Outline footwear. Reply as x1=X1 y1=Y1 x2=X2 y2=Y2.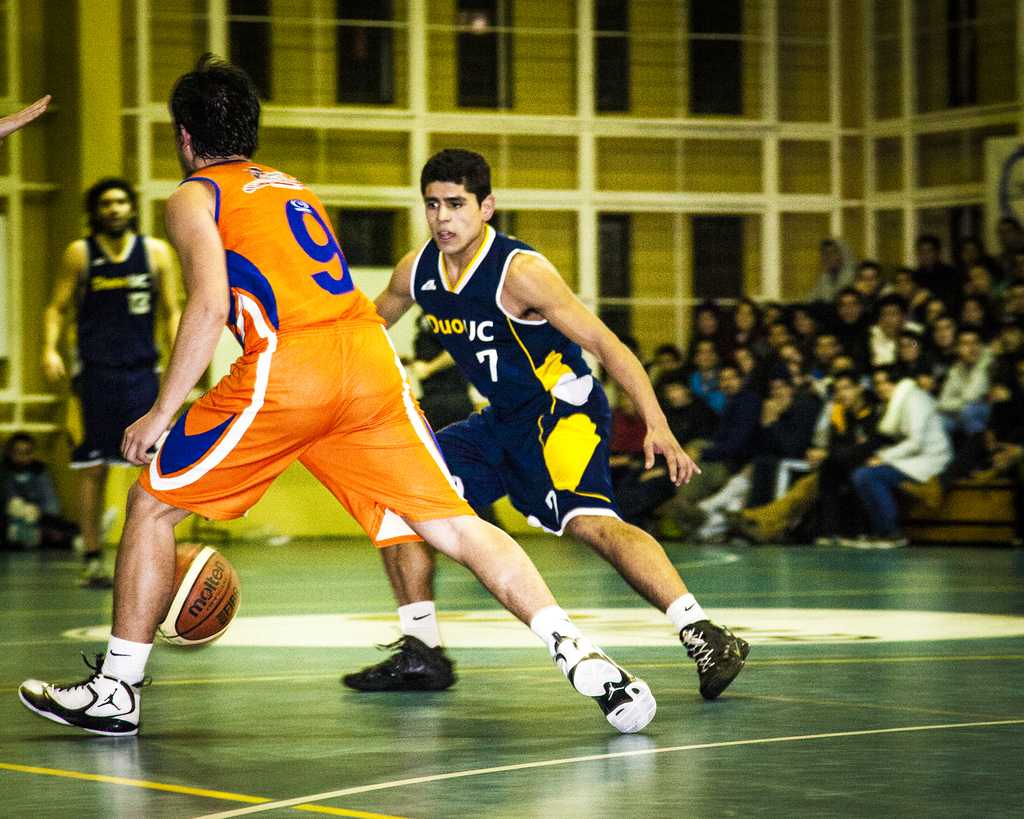
x1=17 y1=651 x2=156 y2=741.
